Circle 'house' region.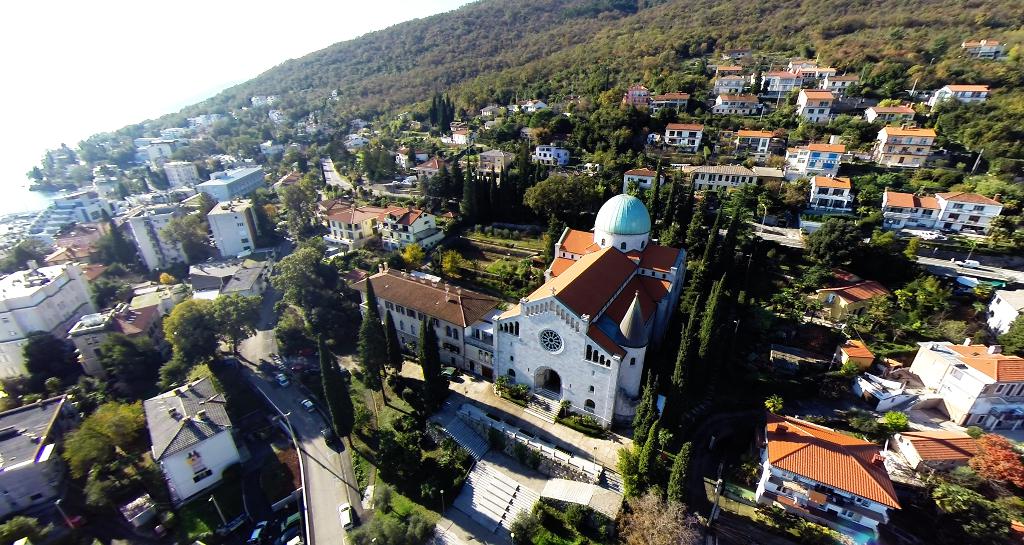
Region: BBox(762, 422, 889, 533).
